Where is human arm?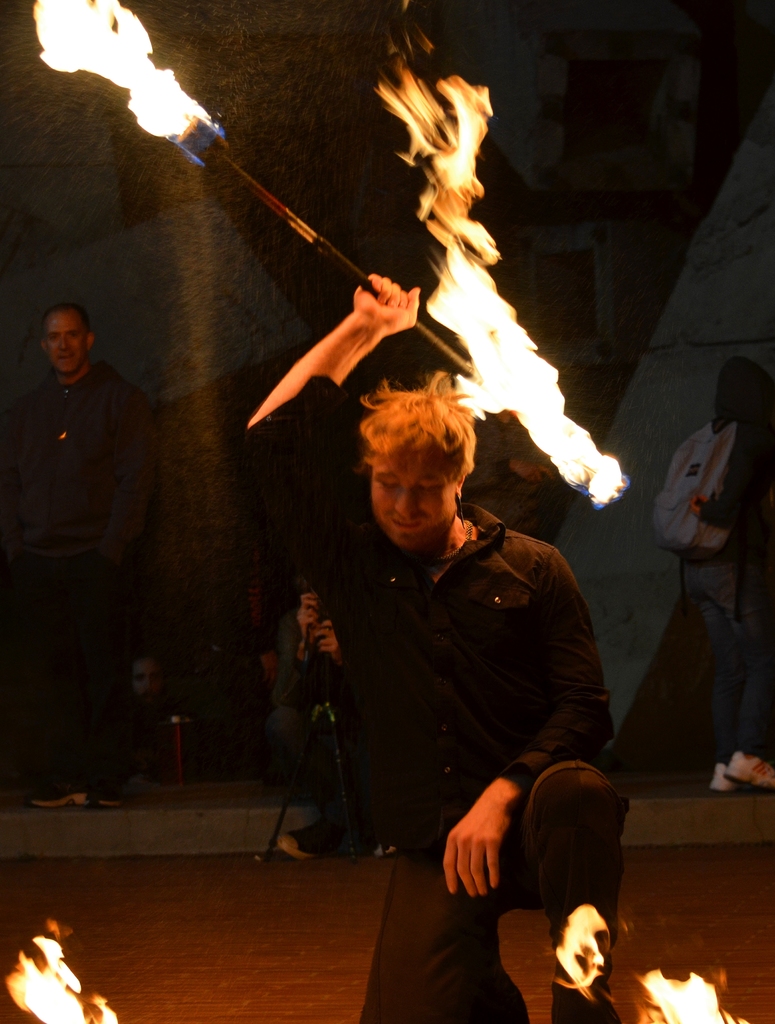
pyautogui.locateOnScreen(656, 465, 719, 550).
